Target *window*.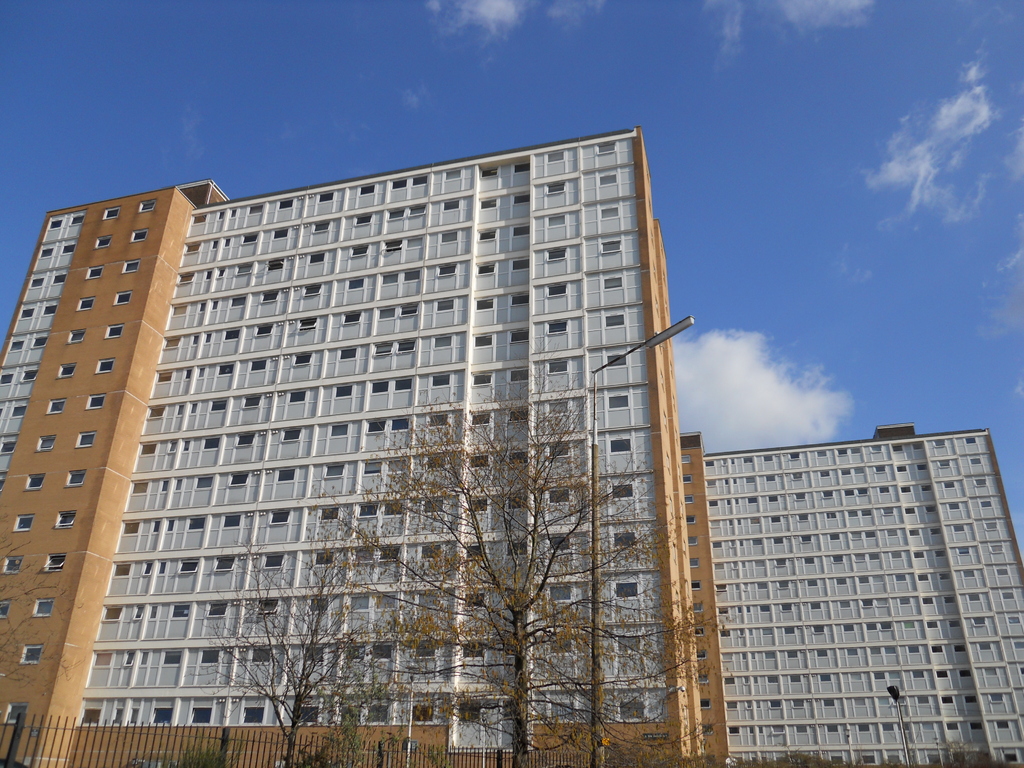
Target region: (x1=745, y1=477, x2=753, y2=484).
